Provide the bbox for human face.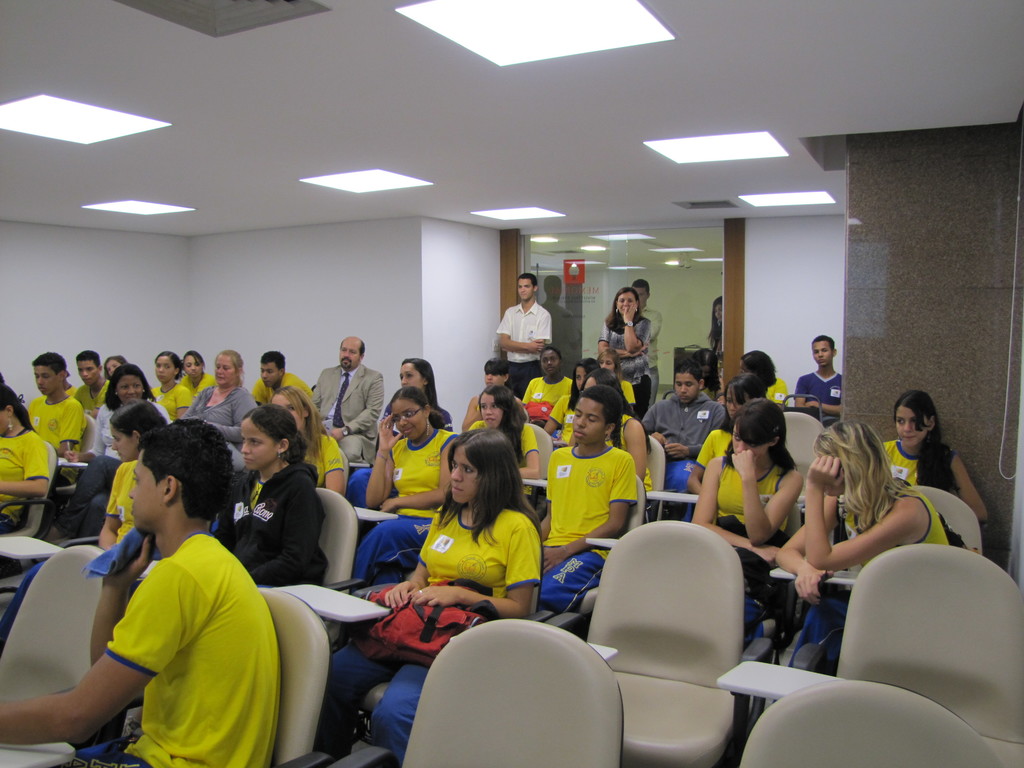
31 361 63 399.
